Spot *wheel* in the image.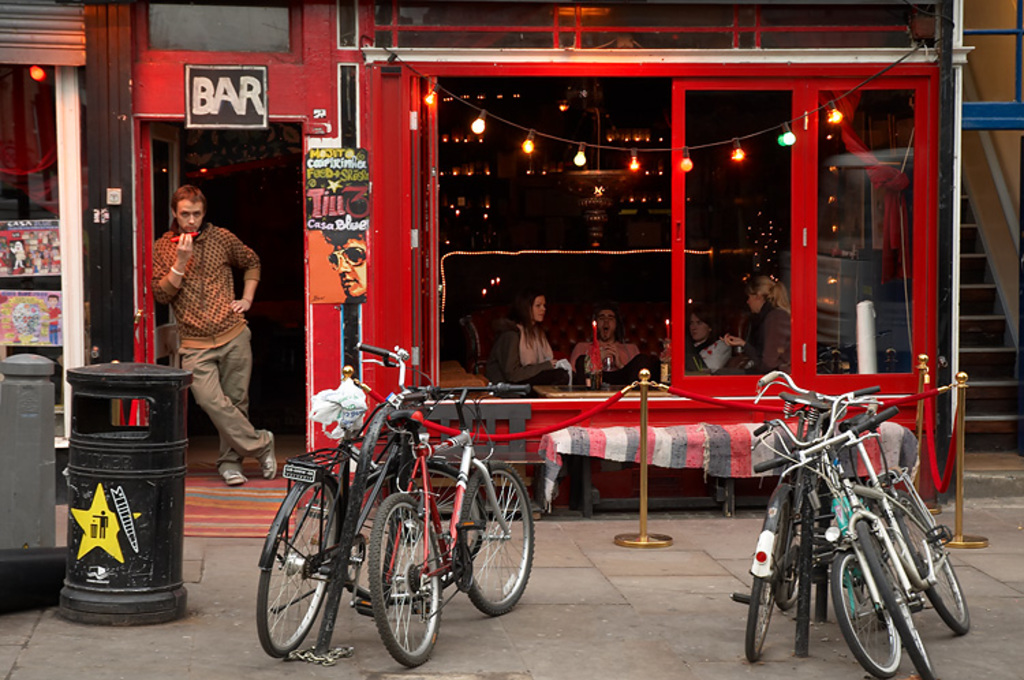
*wheel* found at l=897, t=490, r=971, b=634.
